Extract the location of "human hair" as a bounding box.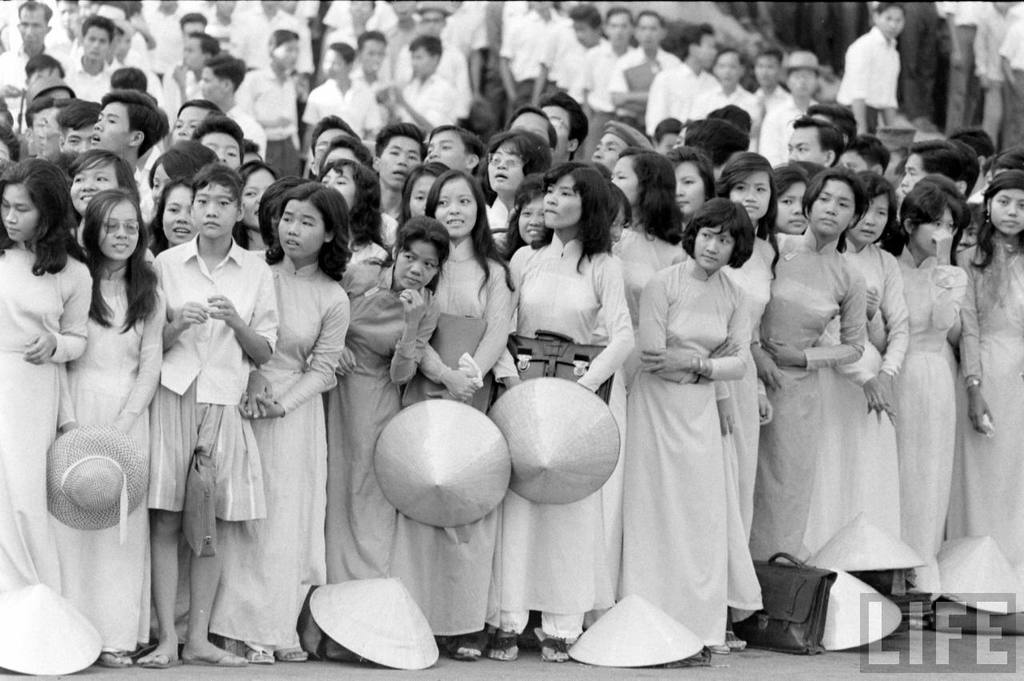
bbox=[710, 150, 779, 285].
